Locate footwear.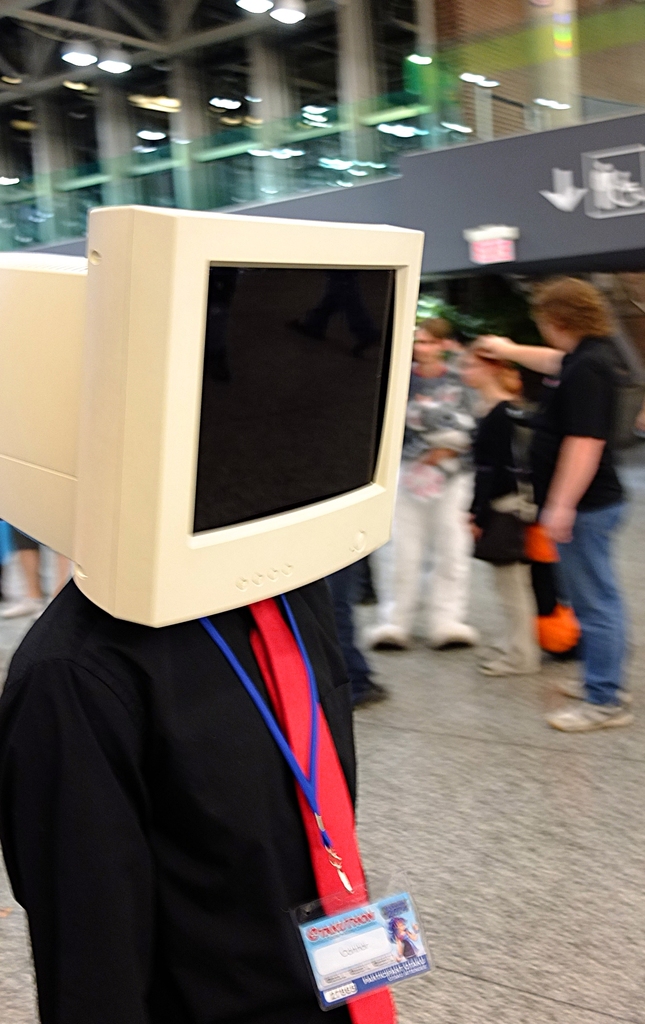
Bounding box: [left=551, top=701, right=638, bottom=732].
